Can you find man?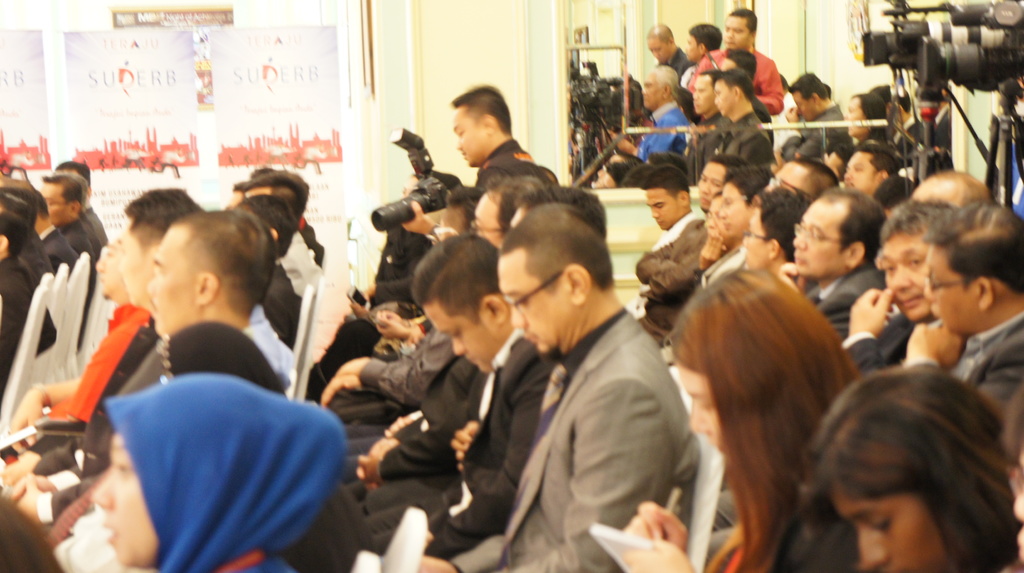
Yes, bounding box: (left=241, top=169, right=320, bottom=298).
